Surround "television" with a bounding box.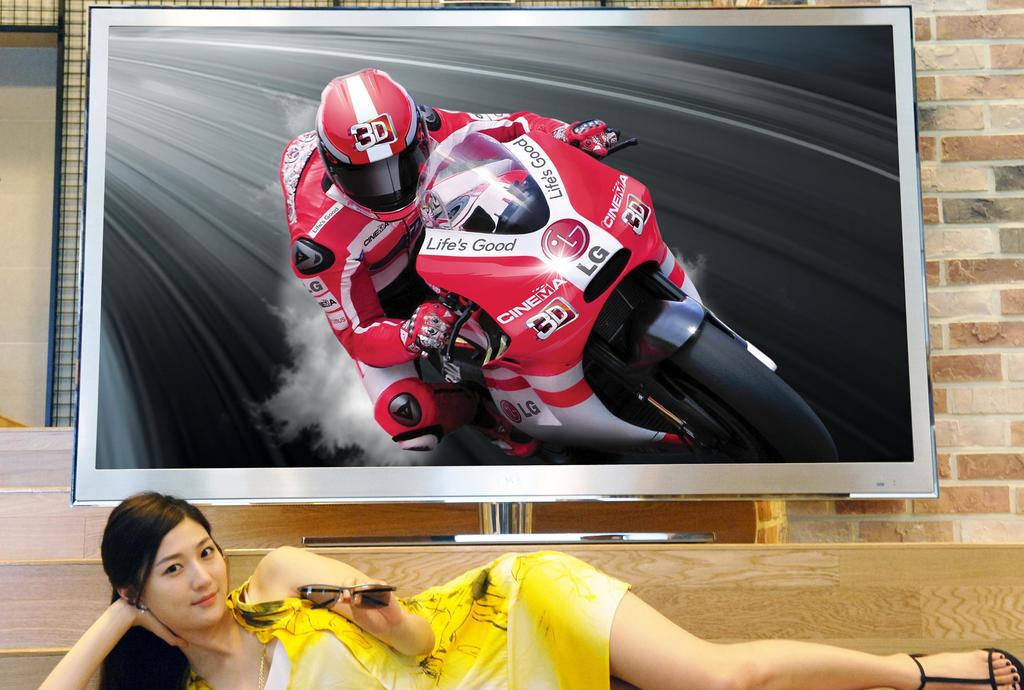
pyautogui.locateOnScreen(71, 8, 938, 545).
